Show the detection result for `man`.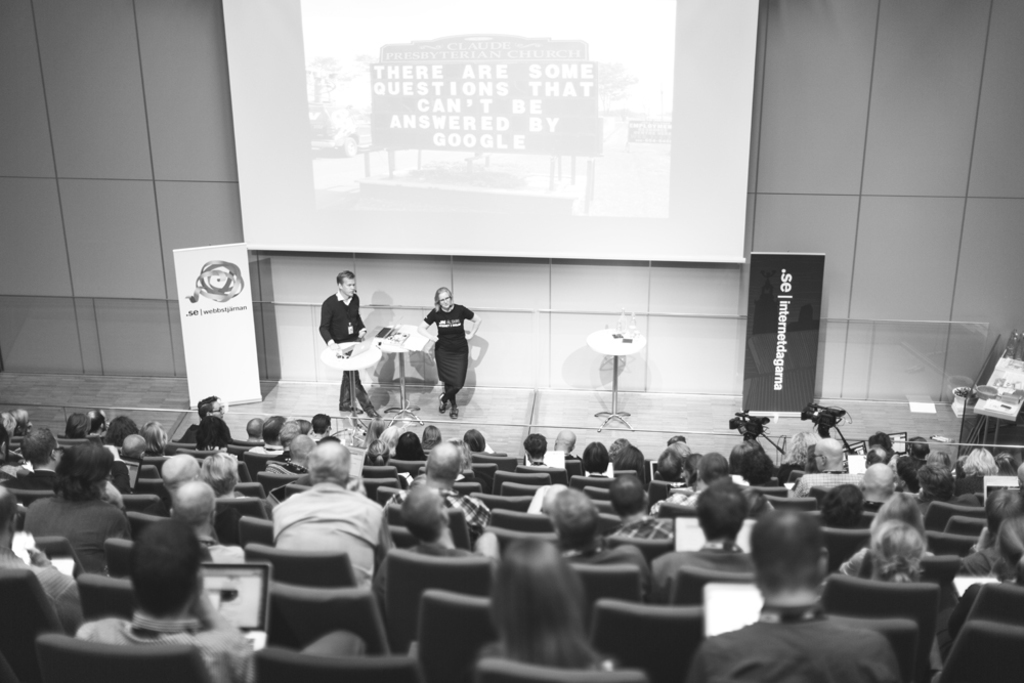
[76,518,256,682].
